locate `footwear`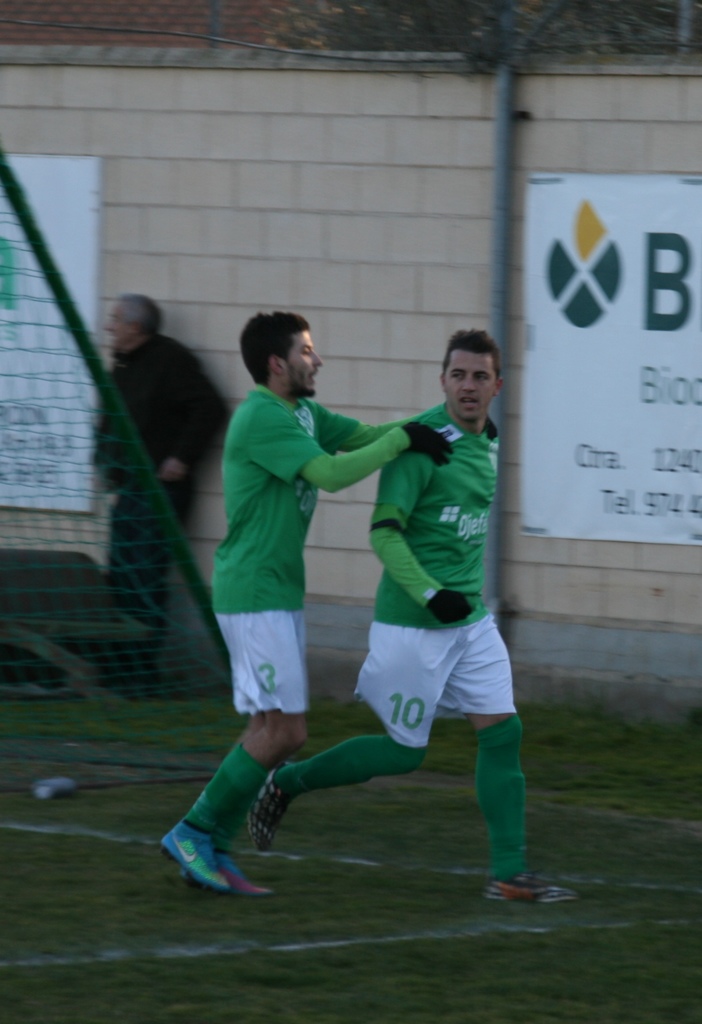
crop(184, 851, 266, 898)
